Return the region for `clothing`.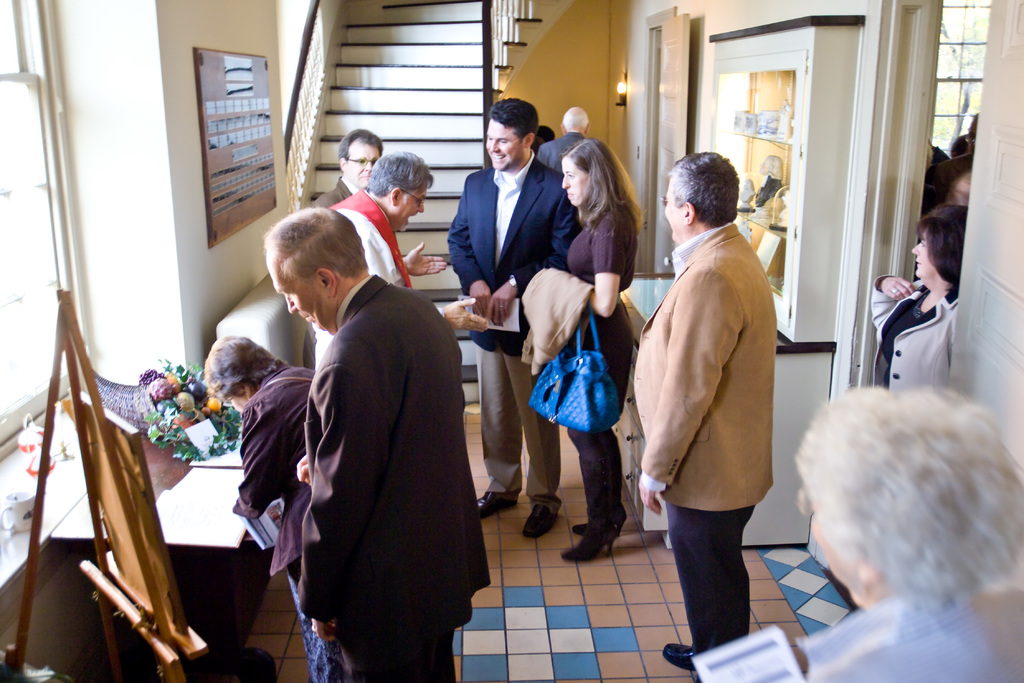
locate(874, 273, 960, 395).
